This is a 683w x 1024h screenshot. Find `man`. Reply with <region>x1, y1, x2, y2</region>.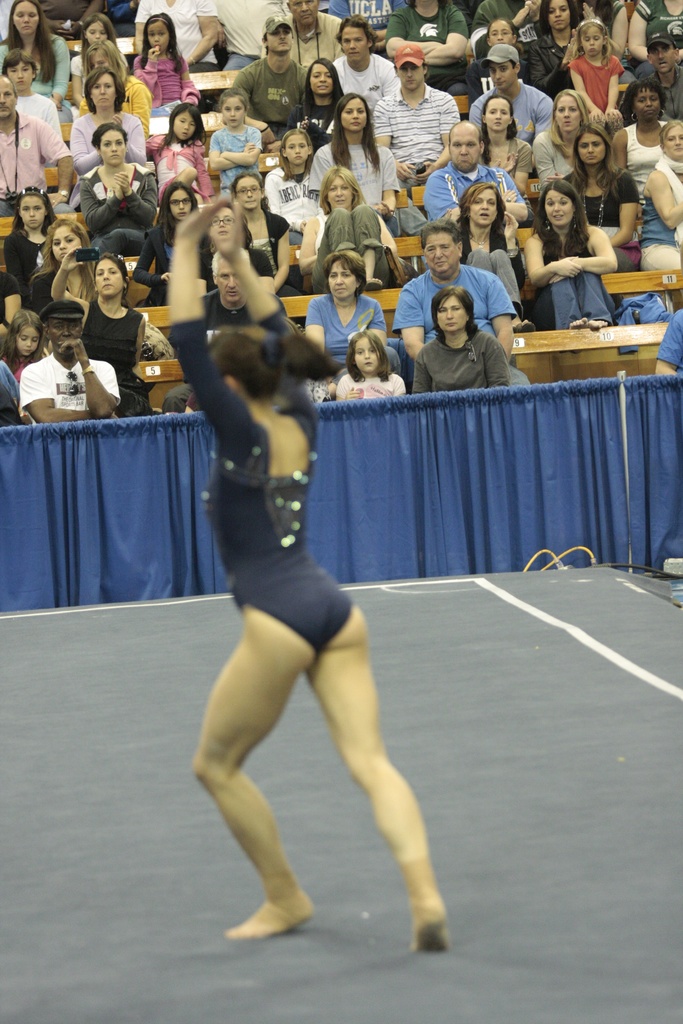
<region>477, 39, 554, 139</region>.
